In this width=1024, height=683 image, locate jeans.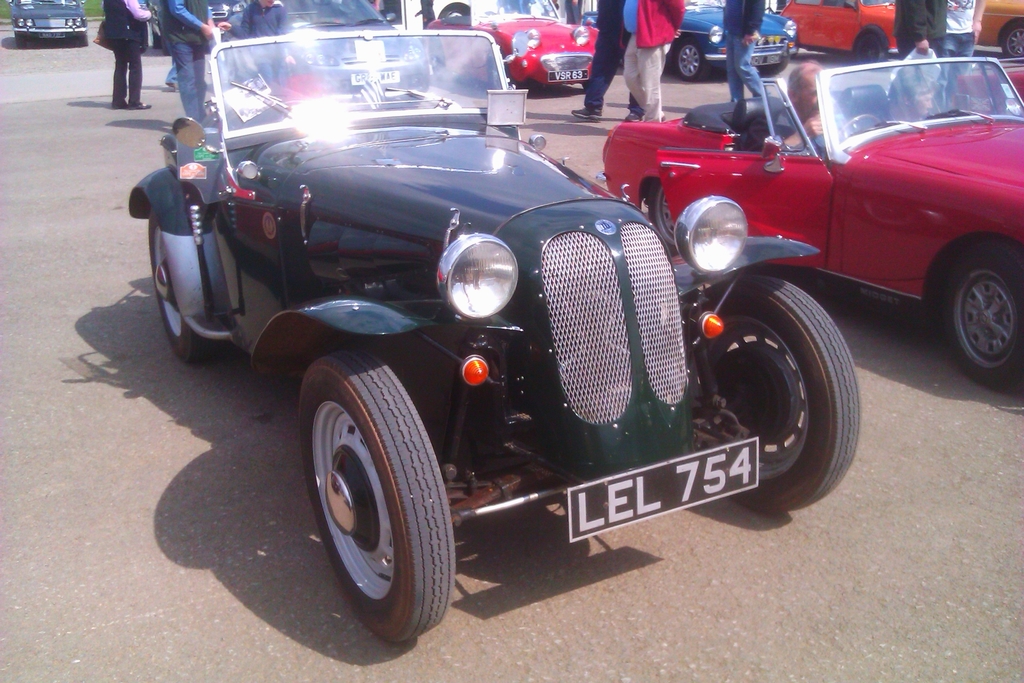
Bounding box: 164 44 205 119.
